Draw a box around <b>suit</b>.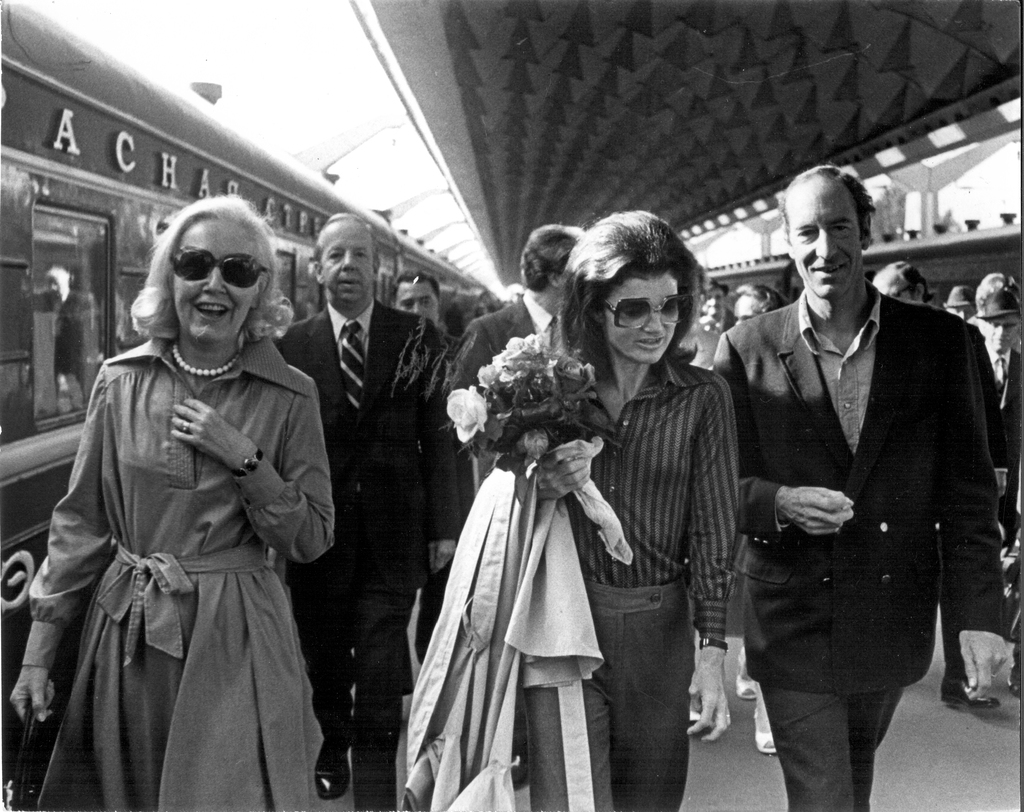
{"left": 273, "top": 300, "right": 465, "bottom": 811}.
